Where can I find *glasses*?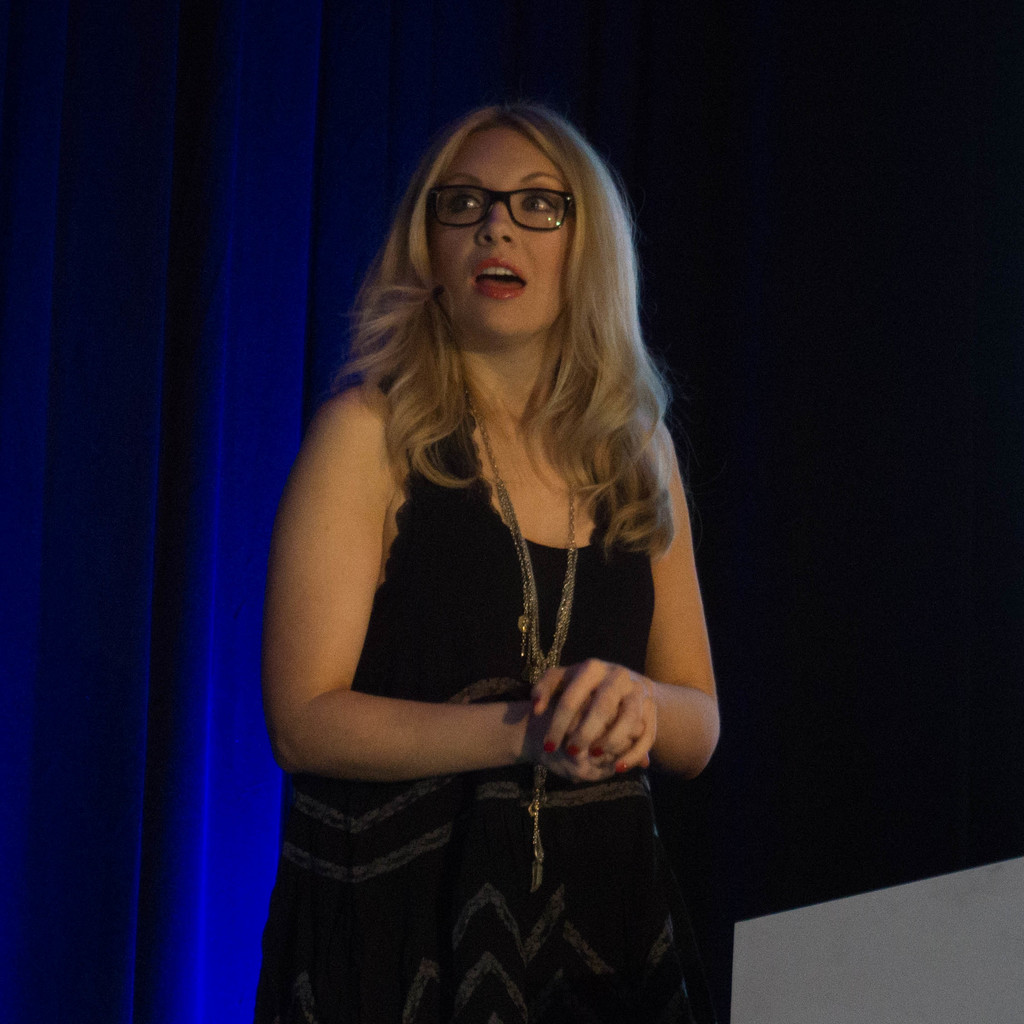
You can find it at <box>407,182,598,246</box>.
